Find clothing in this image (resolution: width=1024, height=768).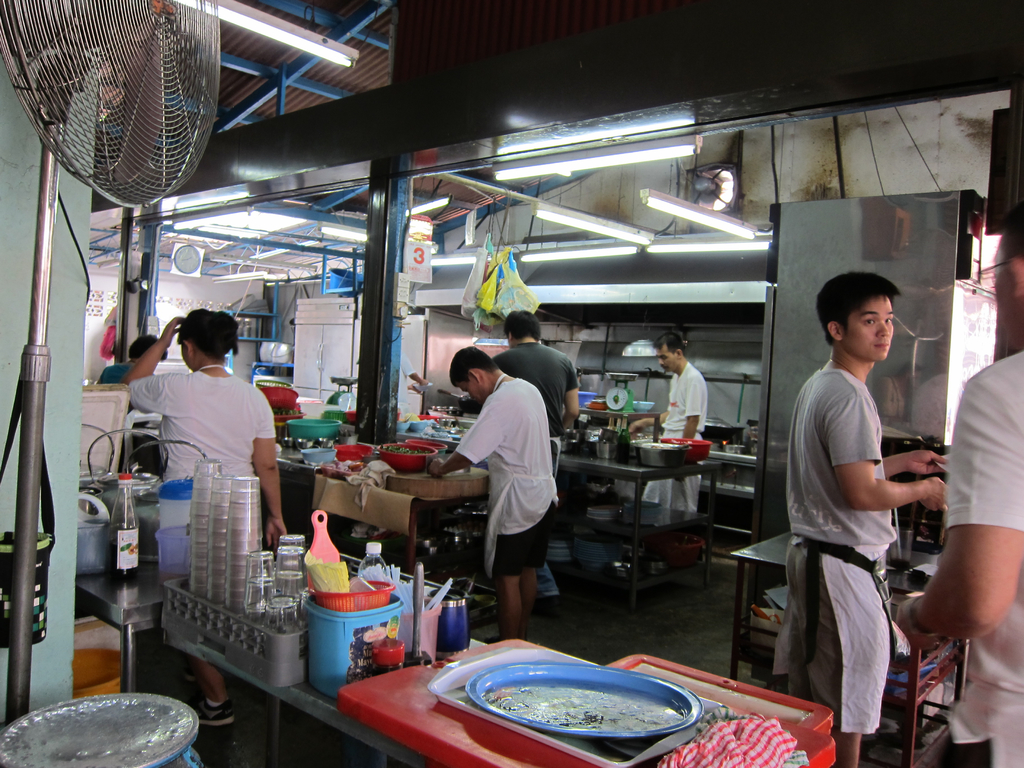
490 341 586 595.
